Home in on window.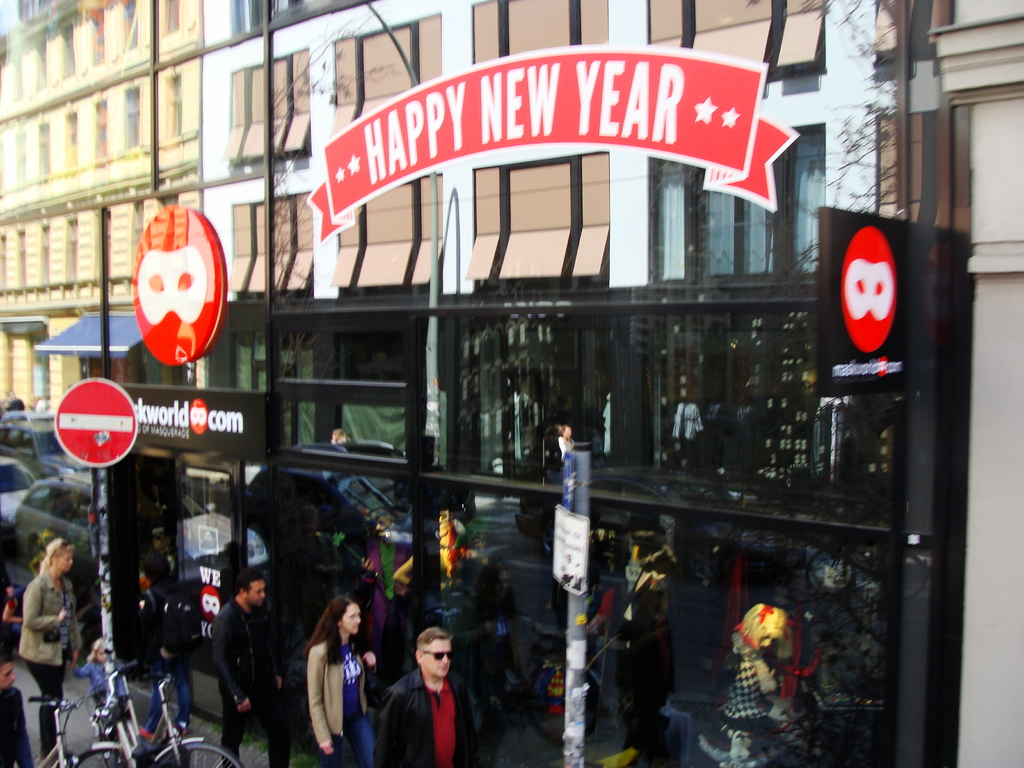
Homed in at [220,59,308,163].
